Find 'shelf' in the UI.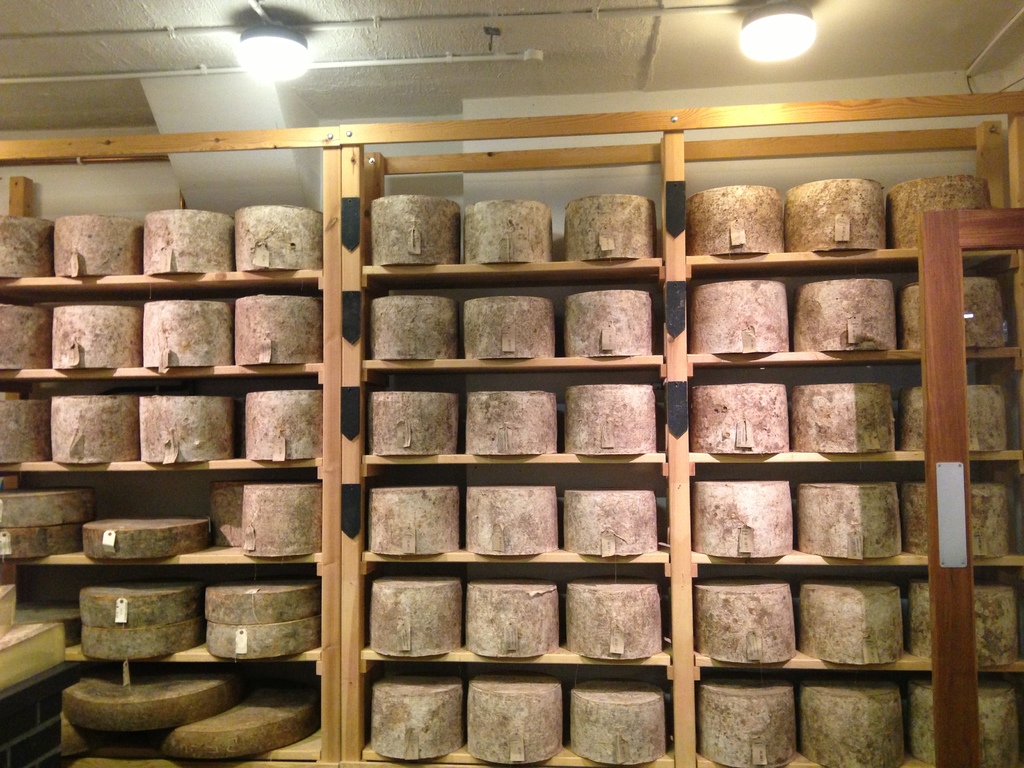
UI element at 1,91,1023,767.
